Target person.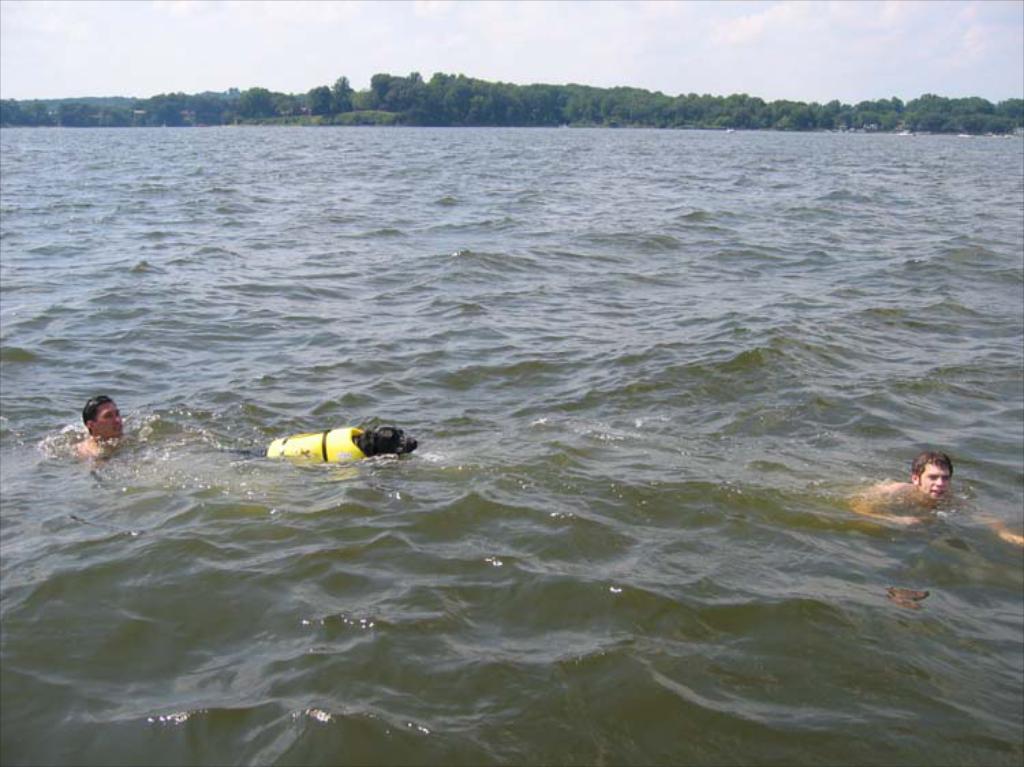
Target region: region(52, 379, 119, 479).
